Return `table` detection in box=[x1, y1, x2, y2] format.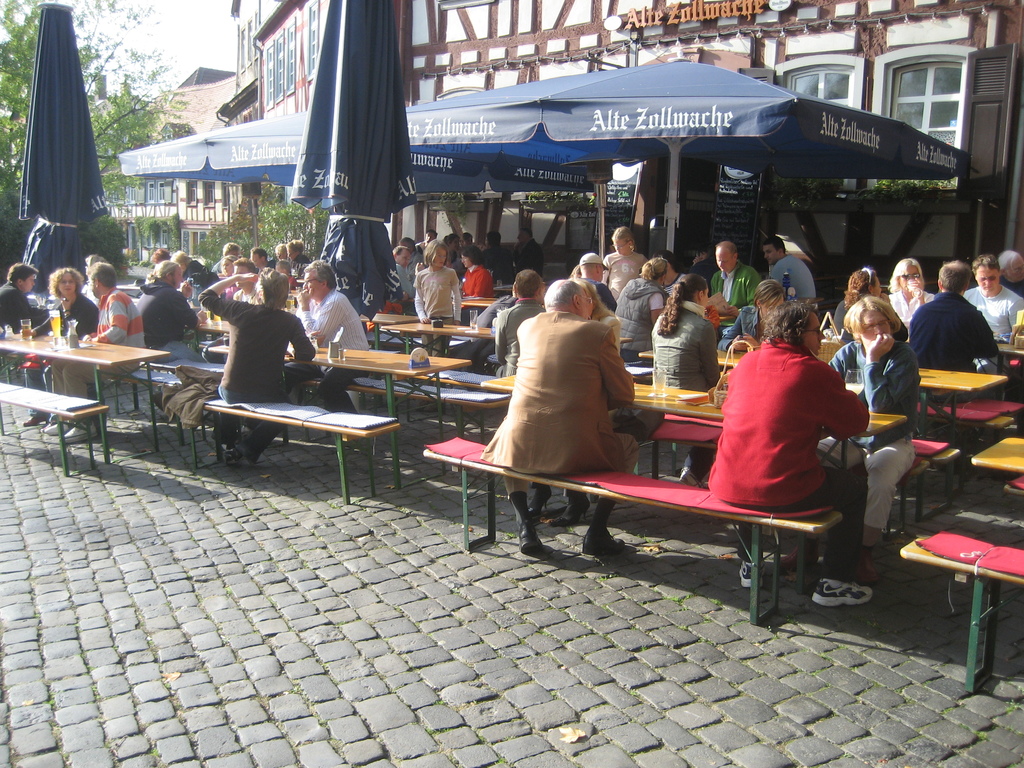
box=[194, 312, 228, 352].
